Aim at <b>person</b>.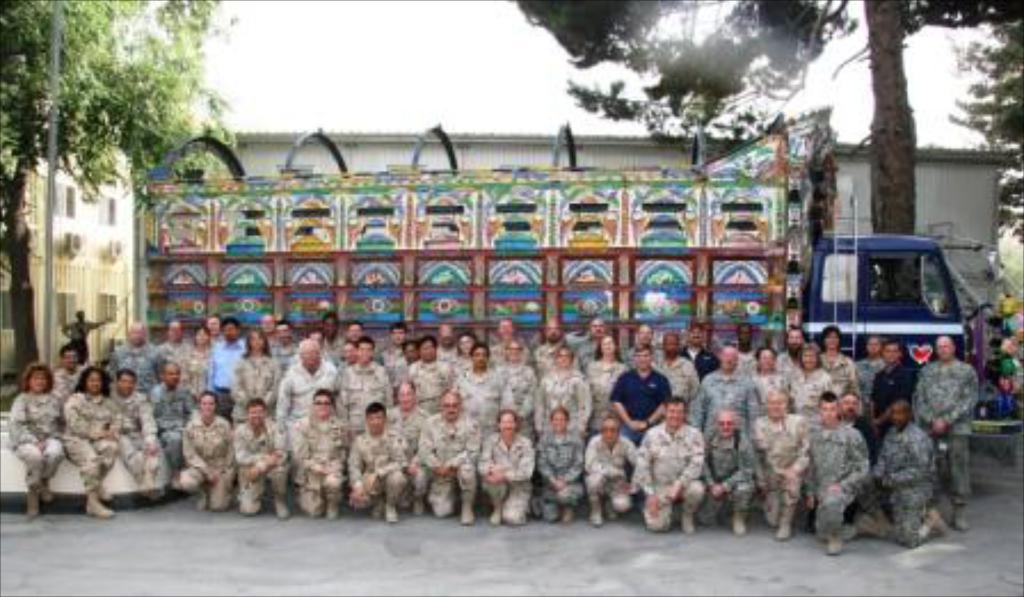
Aimed at (807, 389, 866, 549).
